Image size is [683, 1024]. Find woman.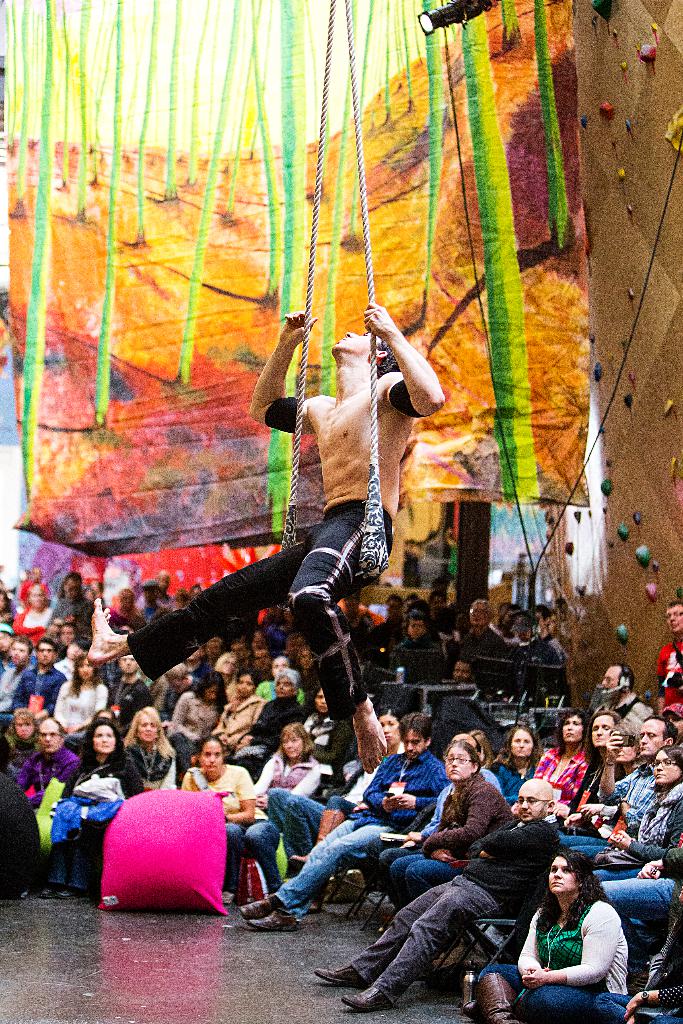
x1=174, y1=737, x2=250, y2=898.
